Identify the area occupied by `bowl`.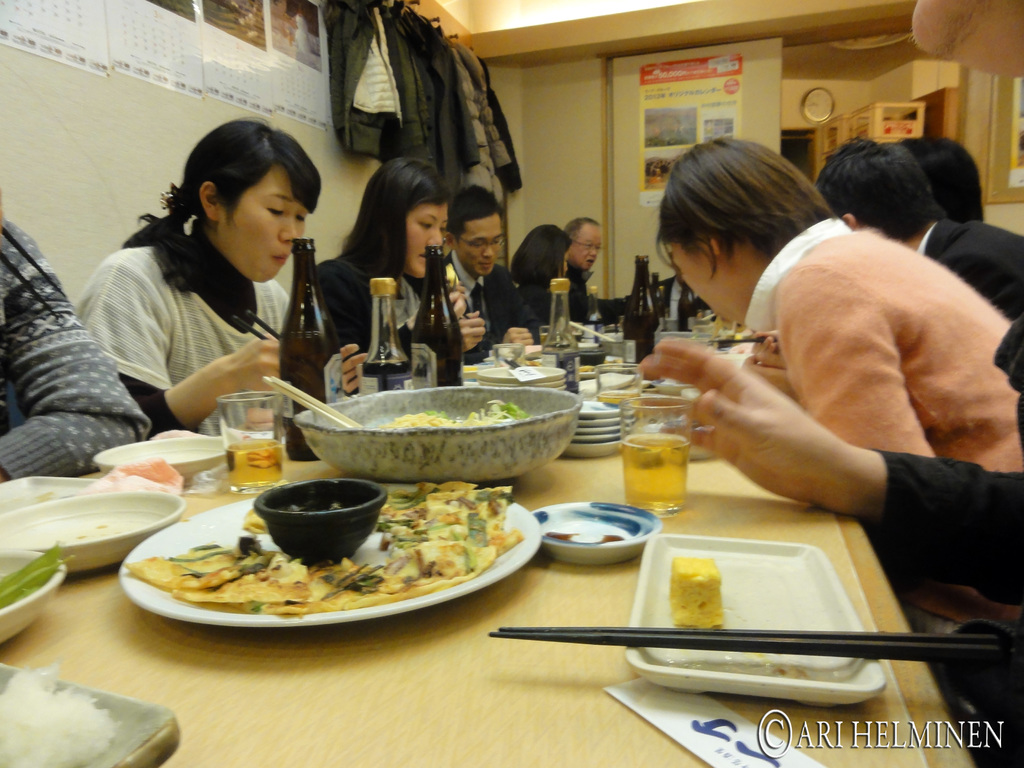
Area: bbox=(573, 435, 623, 443).
